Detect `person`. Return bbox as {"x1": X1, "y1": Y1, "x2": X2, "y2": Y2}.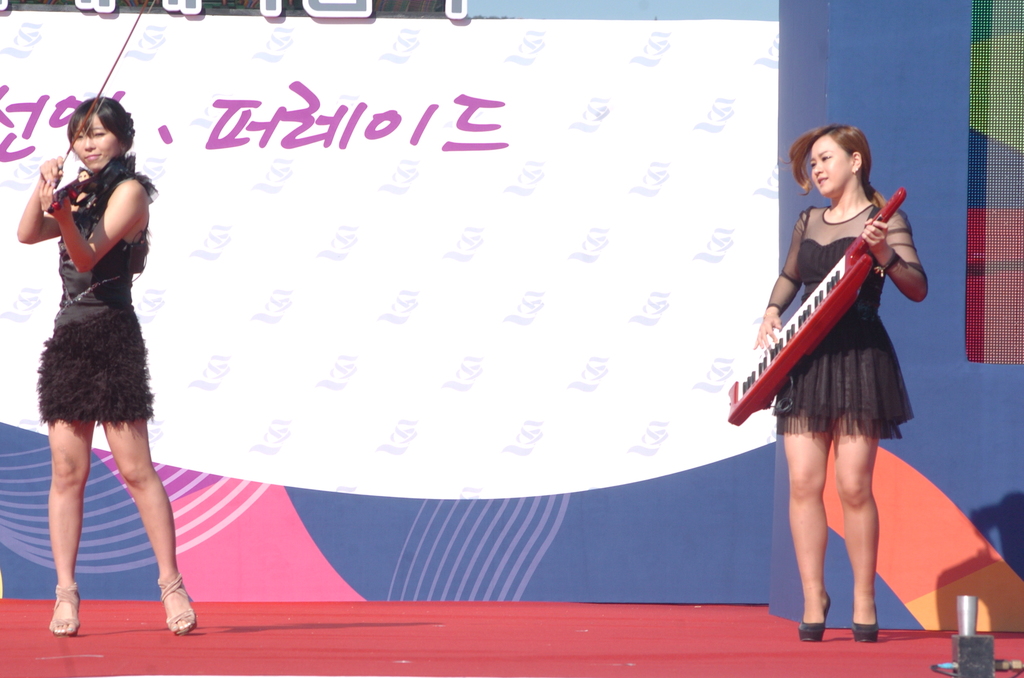
{"x1": 735, "y1": 112, "x2": 925, "y2": 651}.
